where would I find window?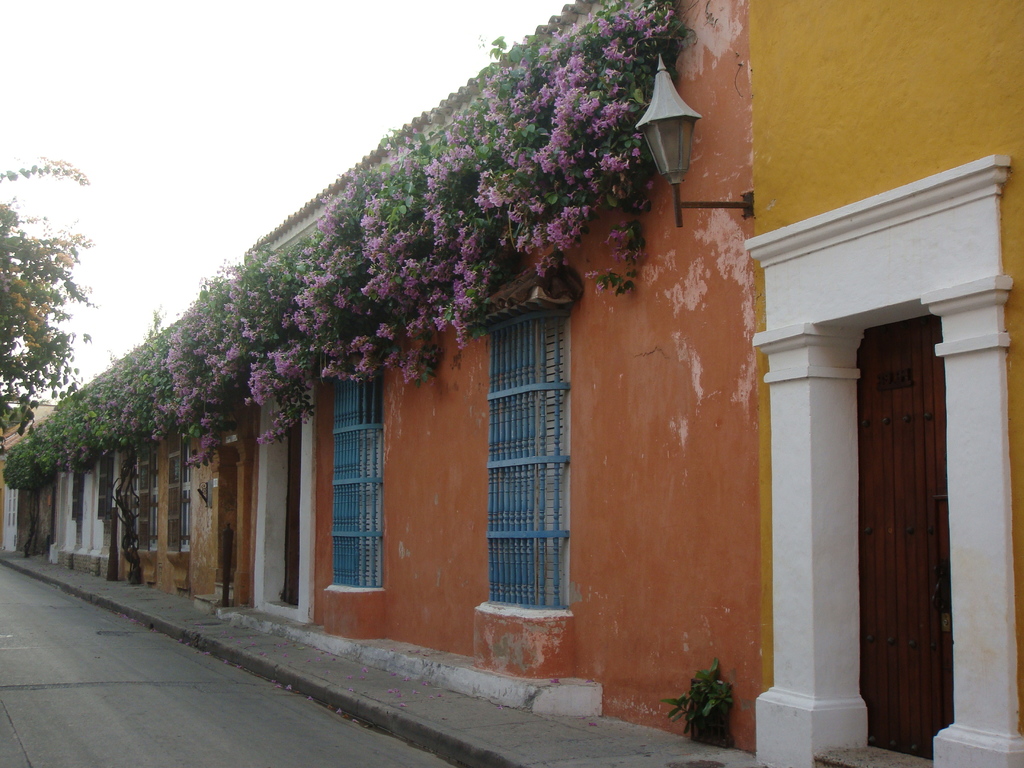
At bbox=(326, 355, 390, 588).
